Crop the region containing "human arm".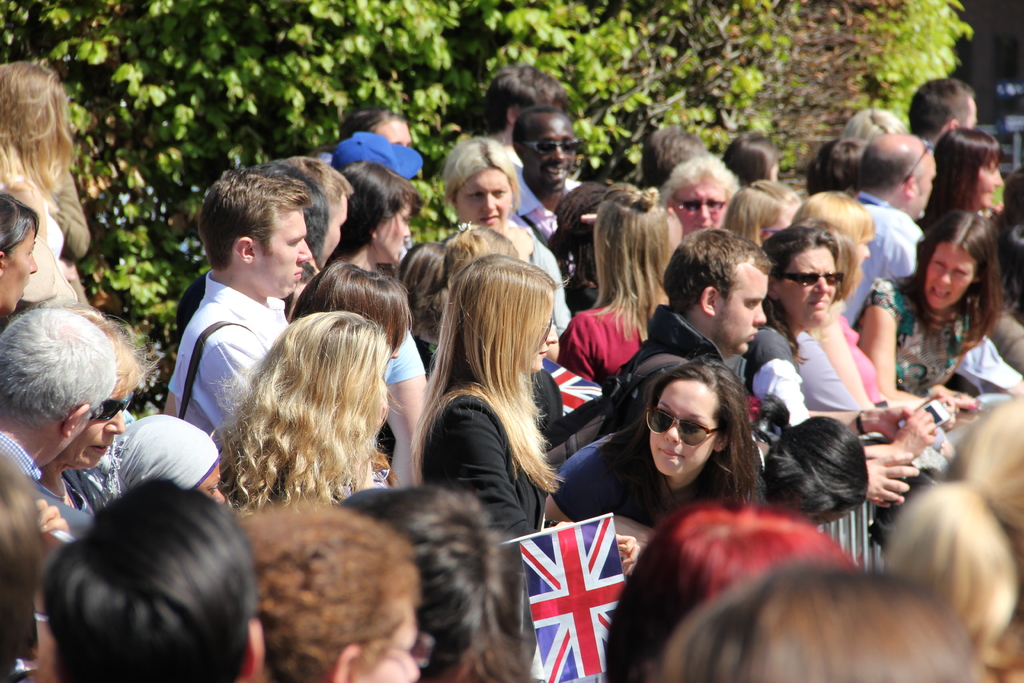
Crop region: <box>748,325,923,505</box>.
